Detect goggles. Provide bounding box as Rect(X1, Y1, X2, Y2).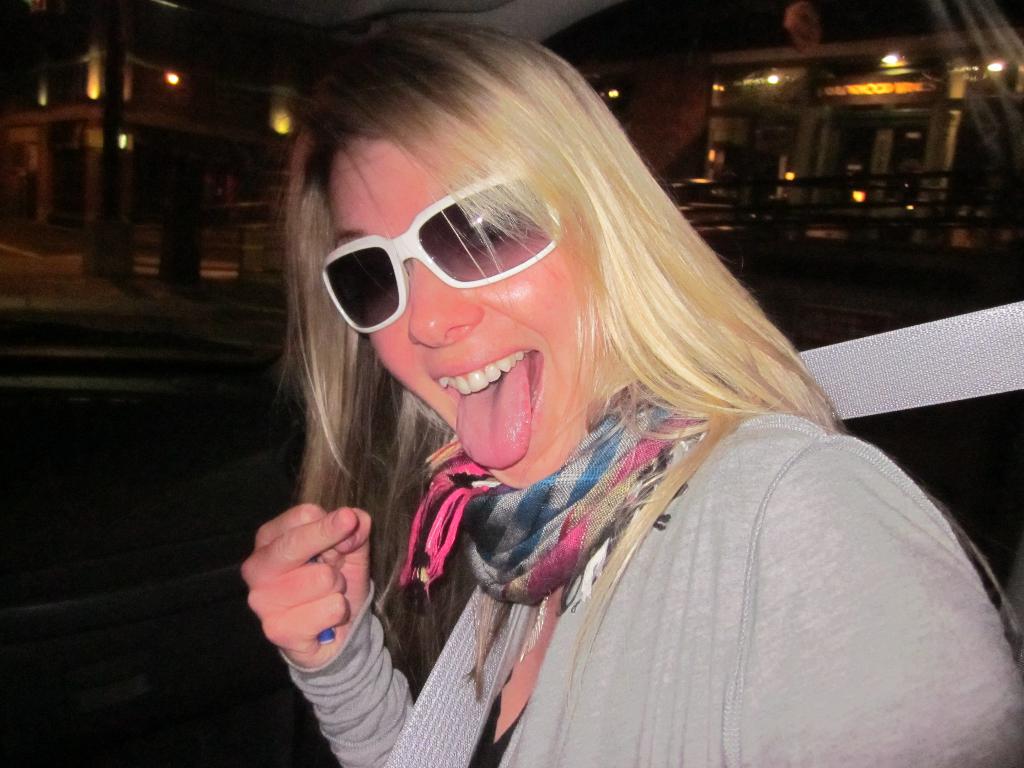
Rect(312, 170, 564, 335).
